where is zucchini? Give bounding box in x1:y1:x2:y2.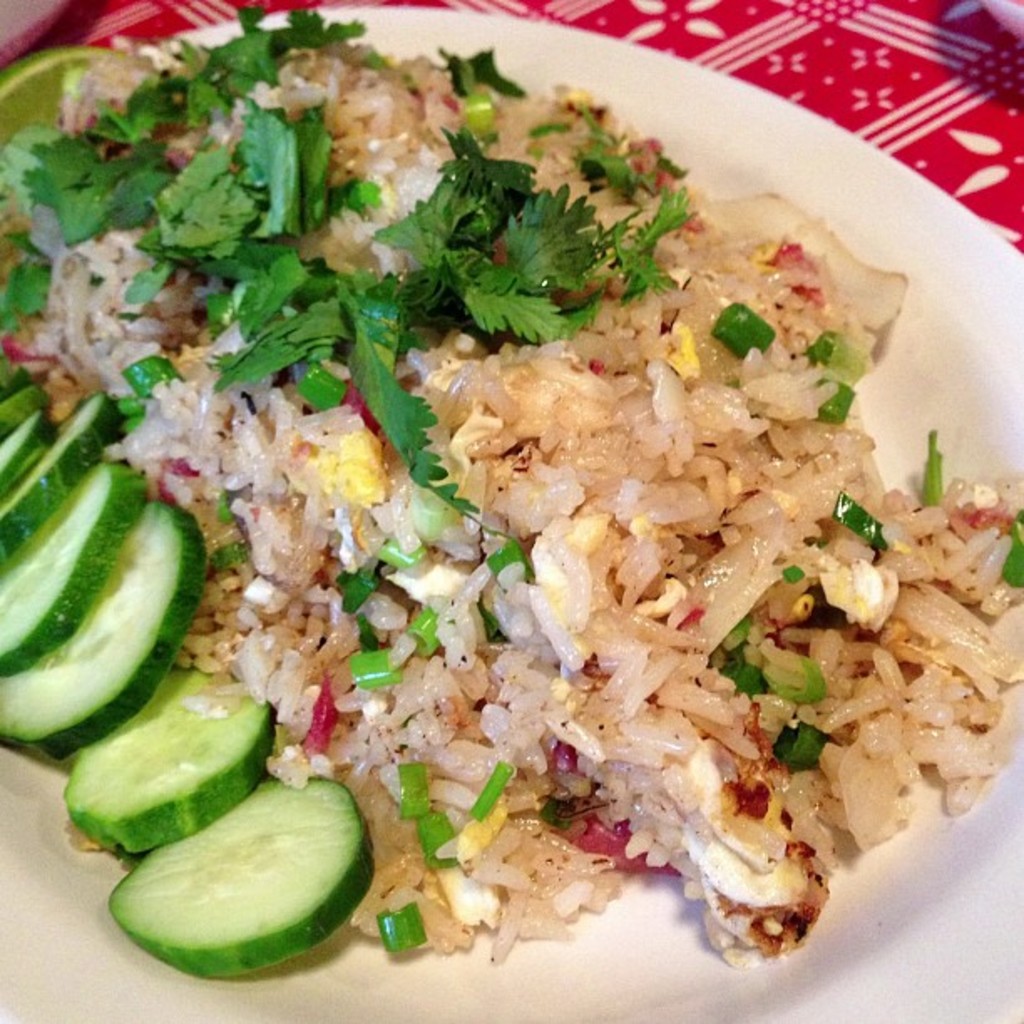
0:450:149:676.
